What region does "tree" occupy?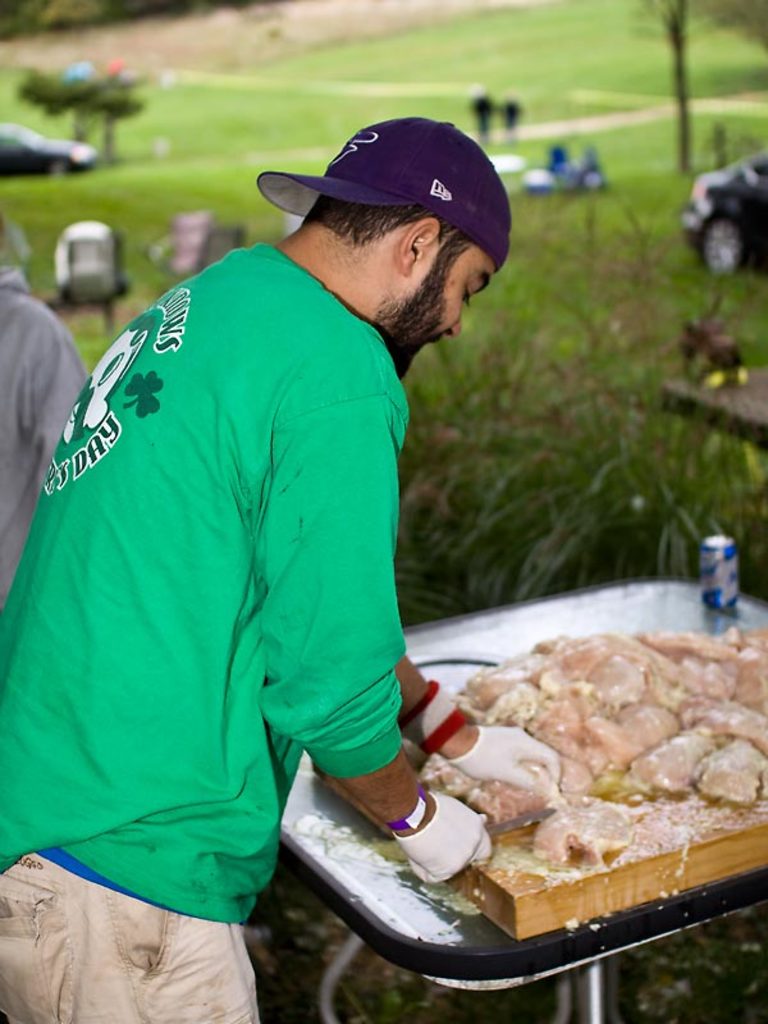
rect(630, 0, 746, 180).
